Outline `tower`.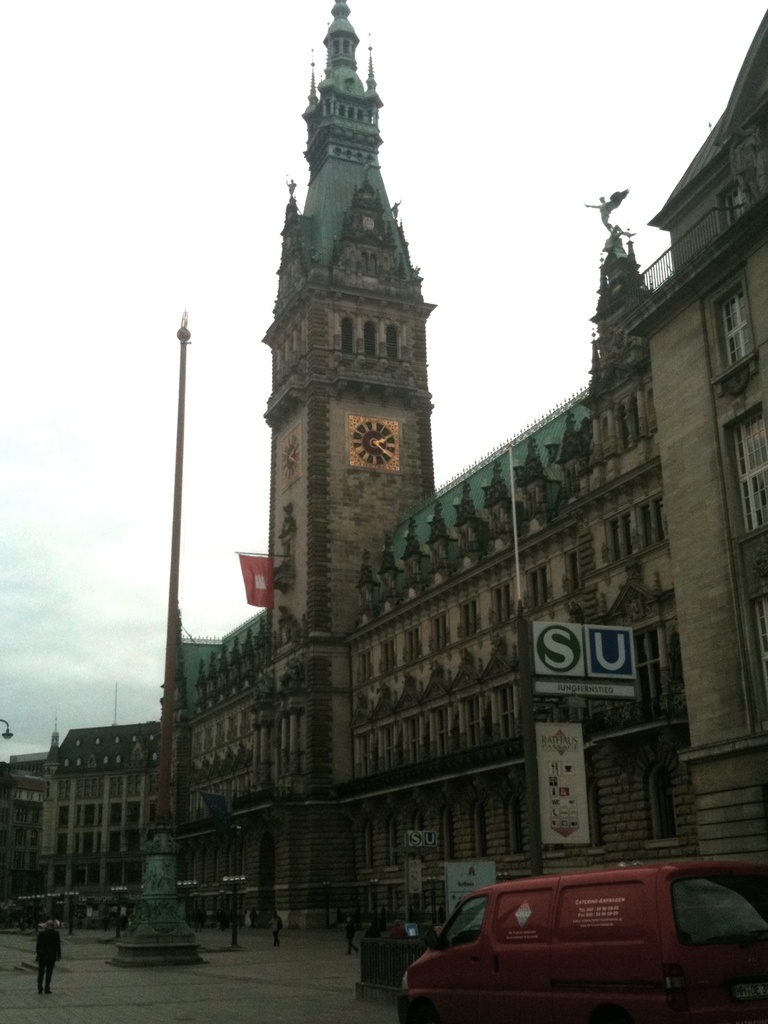
Outline: 202/83/459/749.
